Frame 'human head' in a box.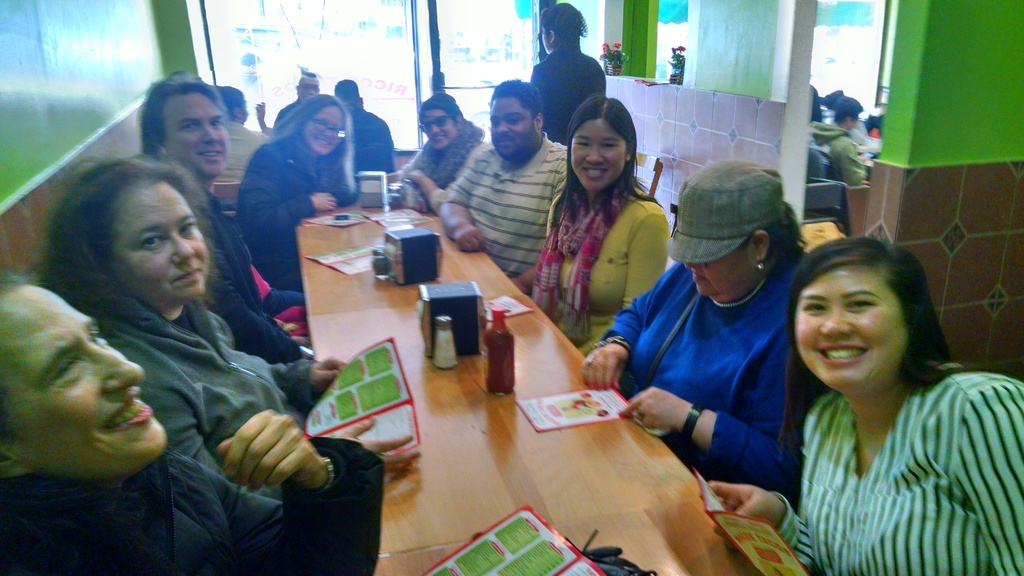
Rect(334, 77, 363, 104).
